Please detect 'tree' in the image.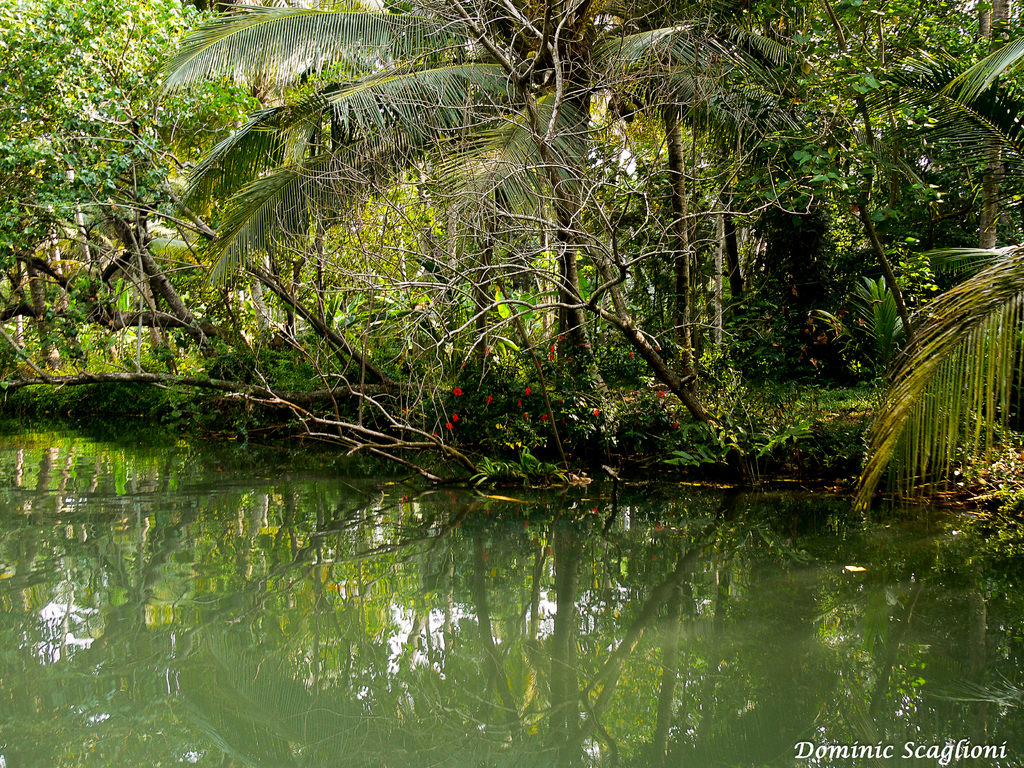
pyautogui.locateOnScreen(838, 0, 1023, 528).
